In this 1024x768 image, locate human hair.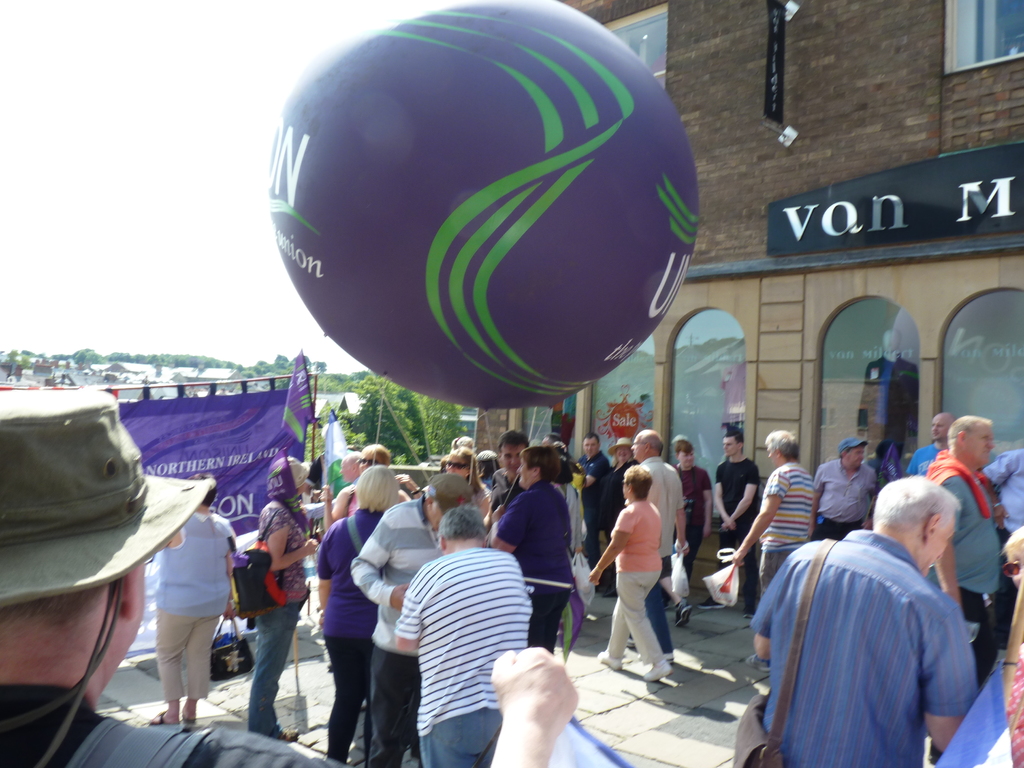
Bounding box: box(872, 474, 966, 527).
